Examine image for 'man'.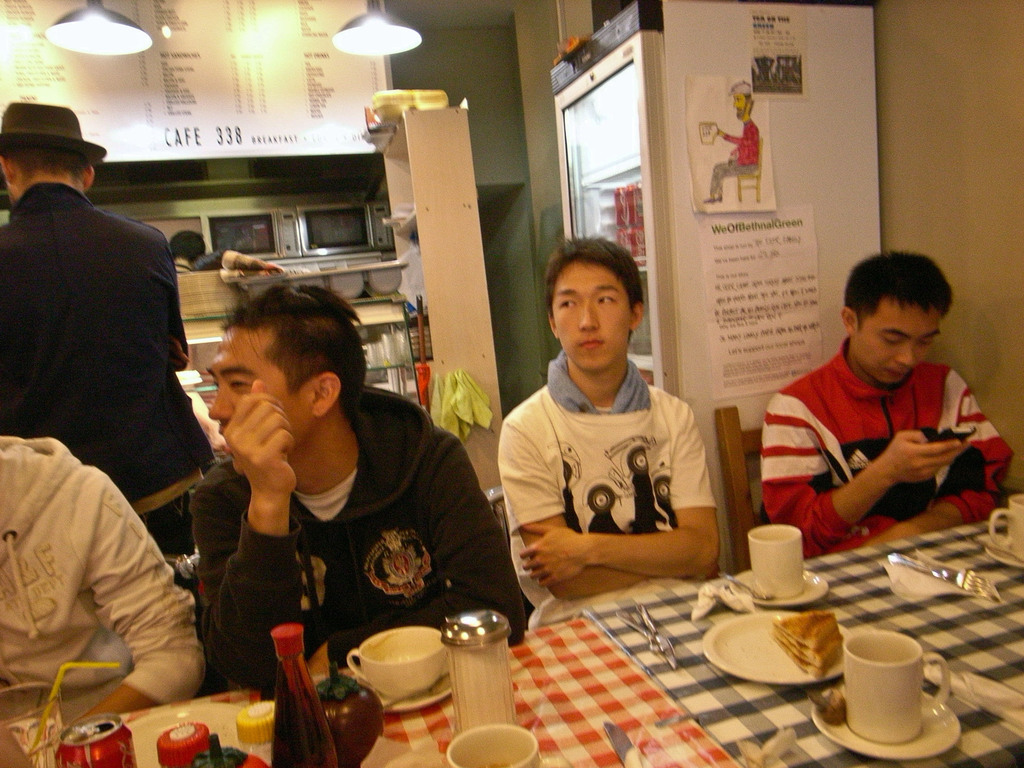
Examination result: [left=679, top=89, right=764, bottom=195].
